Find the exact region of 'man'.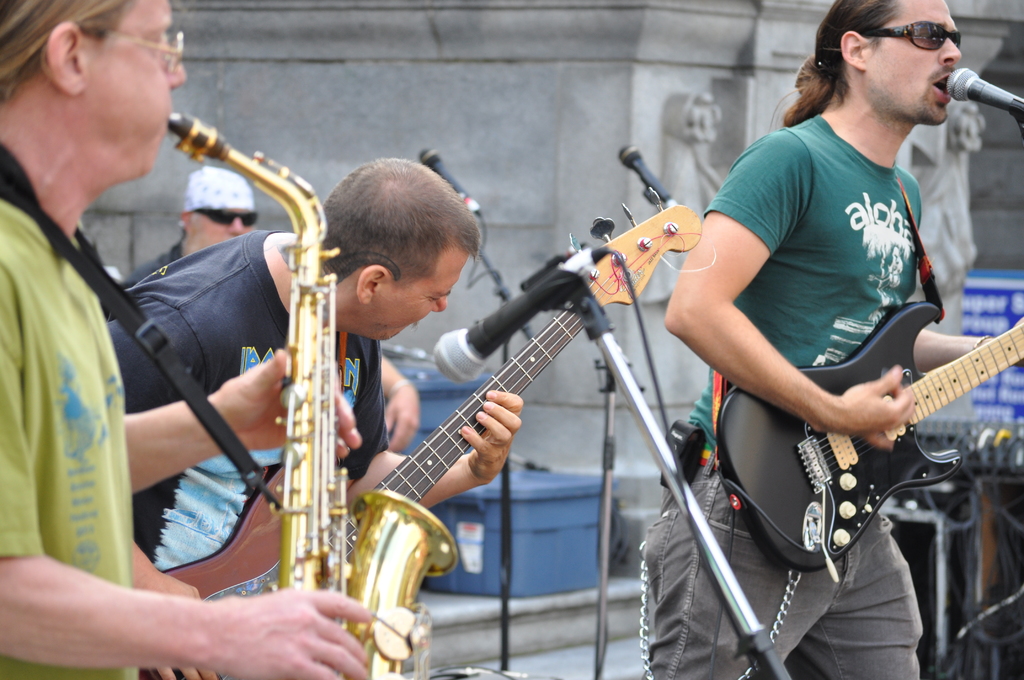
Exact region: {"x1": 120, "y1": 163, "x2": 261, "y2": 292}.
